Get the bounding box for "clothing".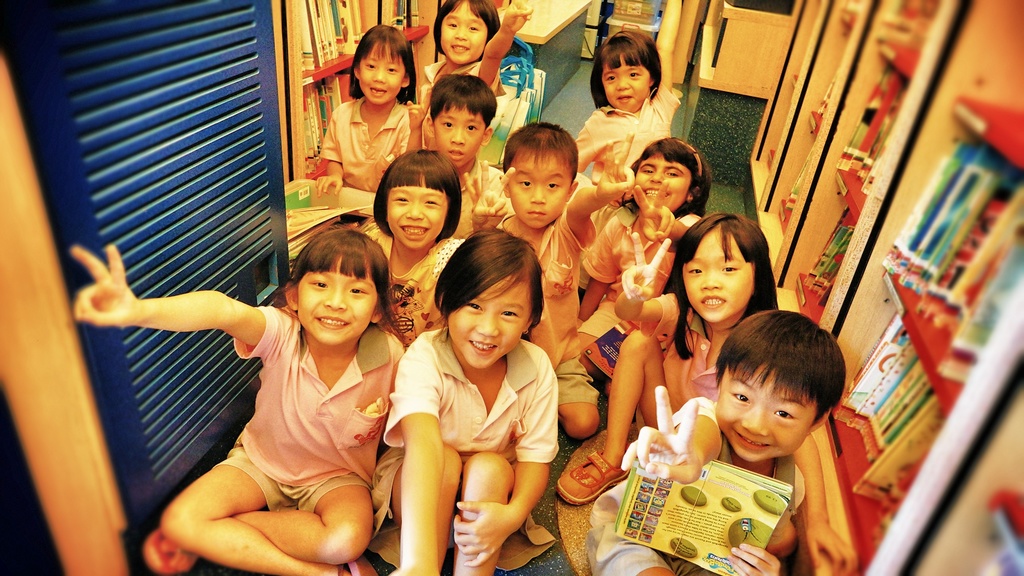
370:328:561:571.
